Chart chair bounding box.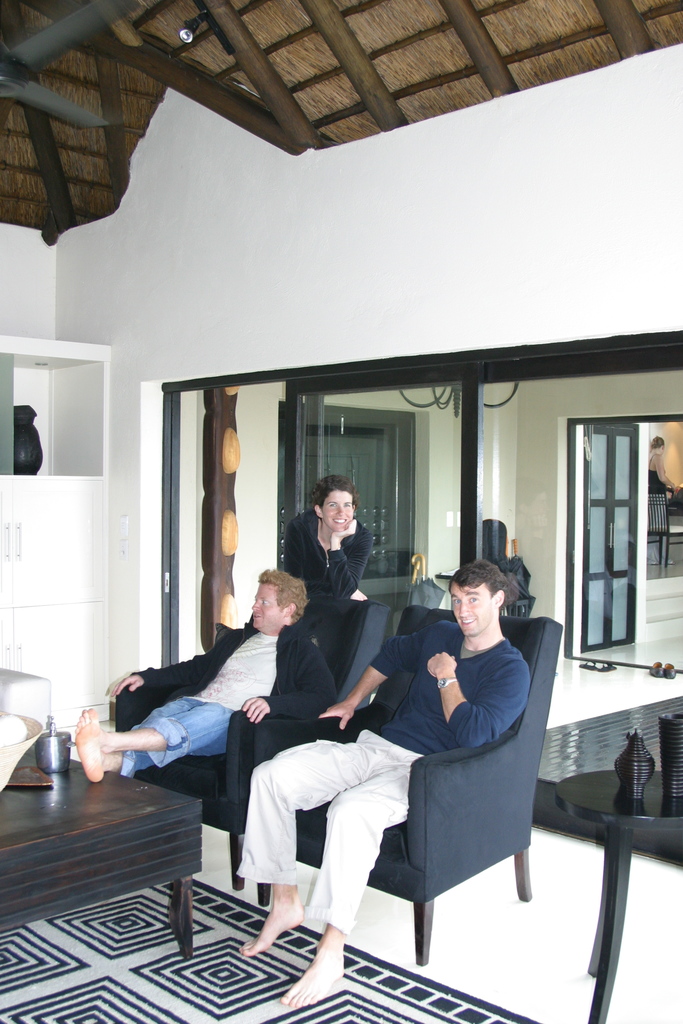
Charted: 112,589,410,890.
